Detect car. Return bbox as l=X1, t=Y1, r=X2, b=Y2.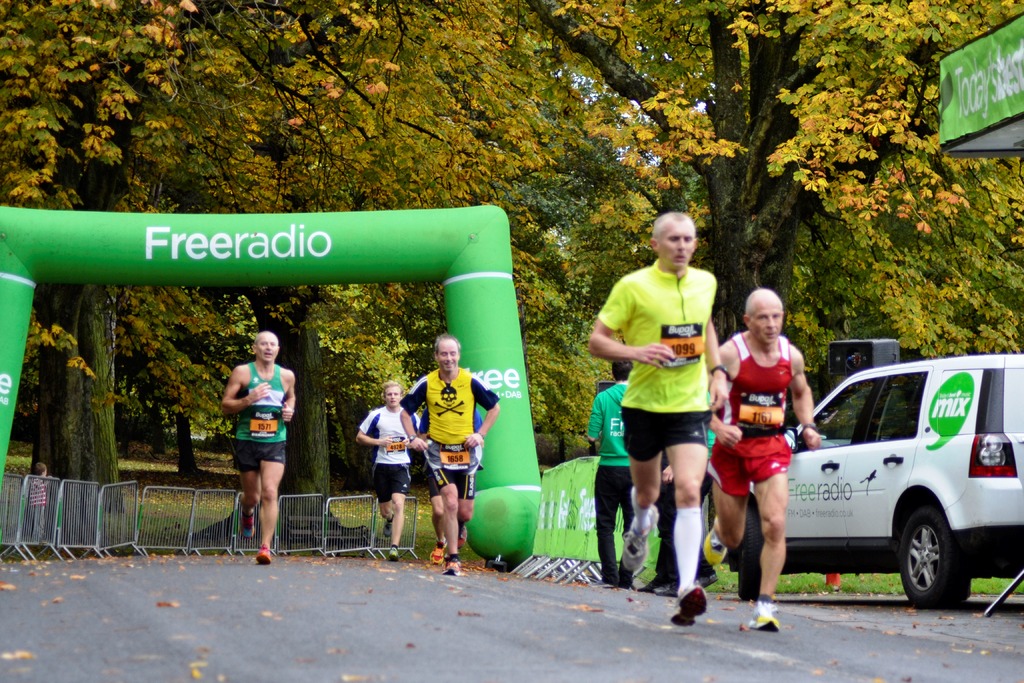
l=780, t=357, r=1011, b=609.
